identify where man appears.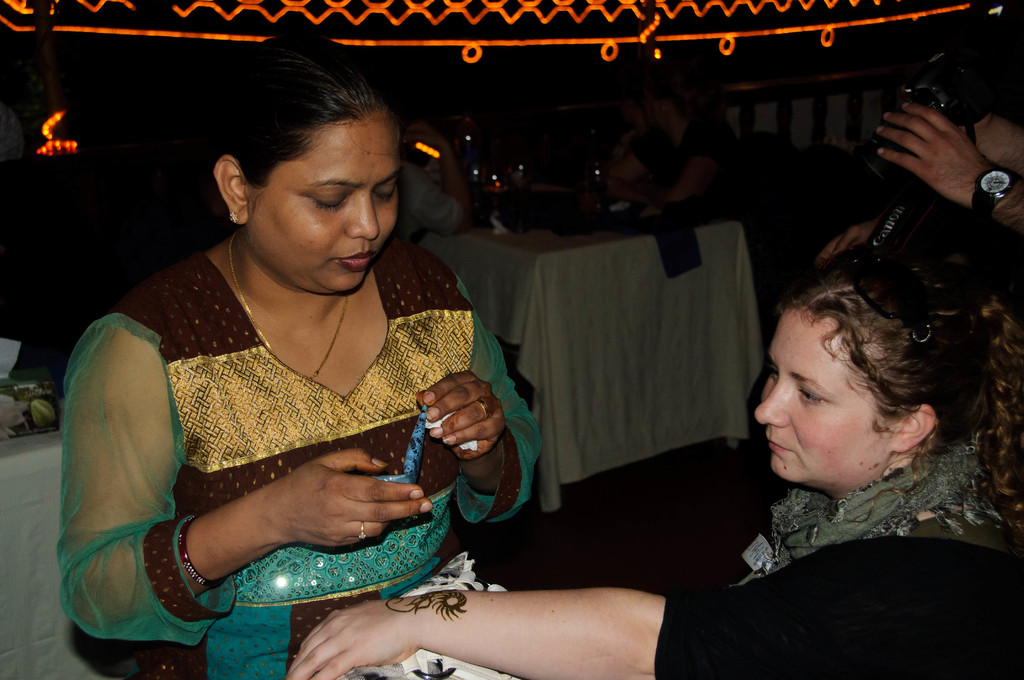
Appears at region(870, 98, 1023, 239).
